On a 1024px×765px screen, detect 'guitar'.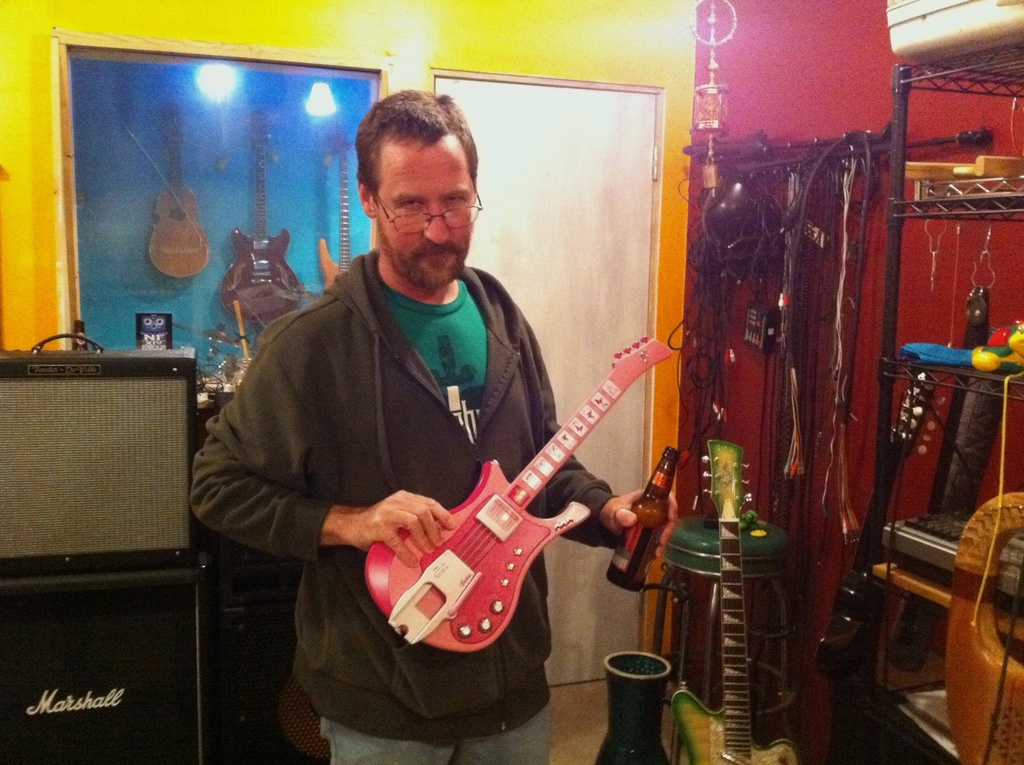
[367, 309, 682, 684].
